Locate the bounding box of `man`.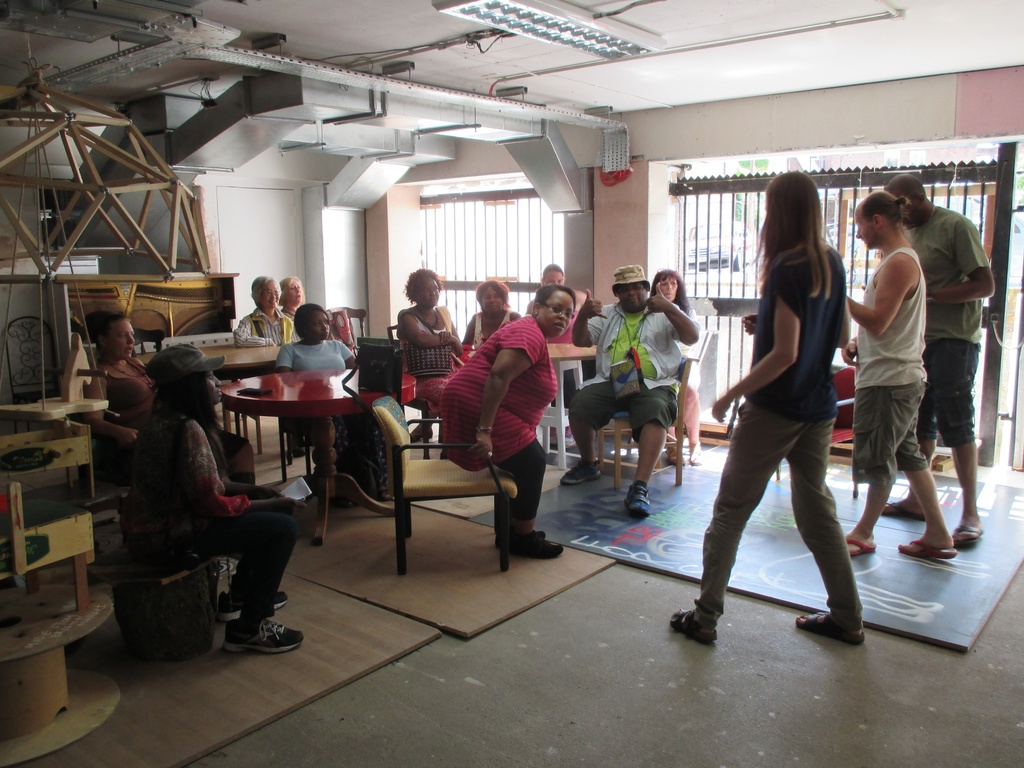
Bounding box: l=874, t=173, r=1000, b=552.
